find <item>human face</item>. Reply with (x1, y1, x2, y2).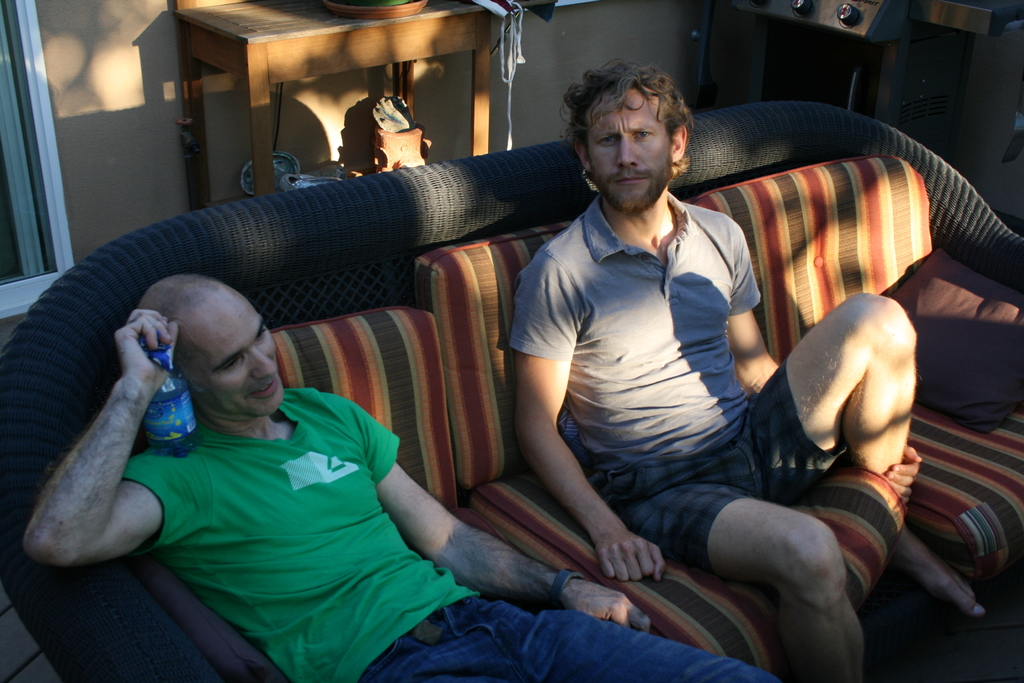
(191, 283, 286, 416).
